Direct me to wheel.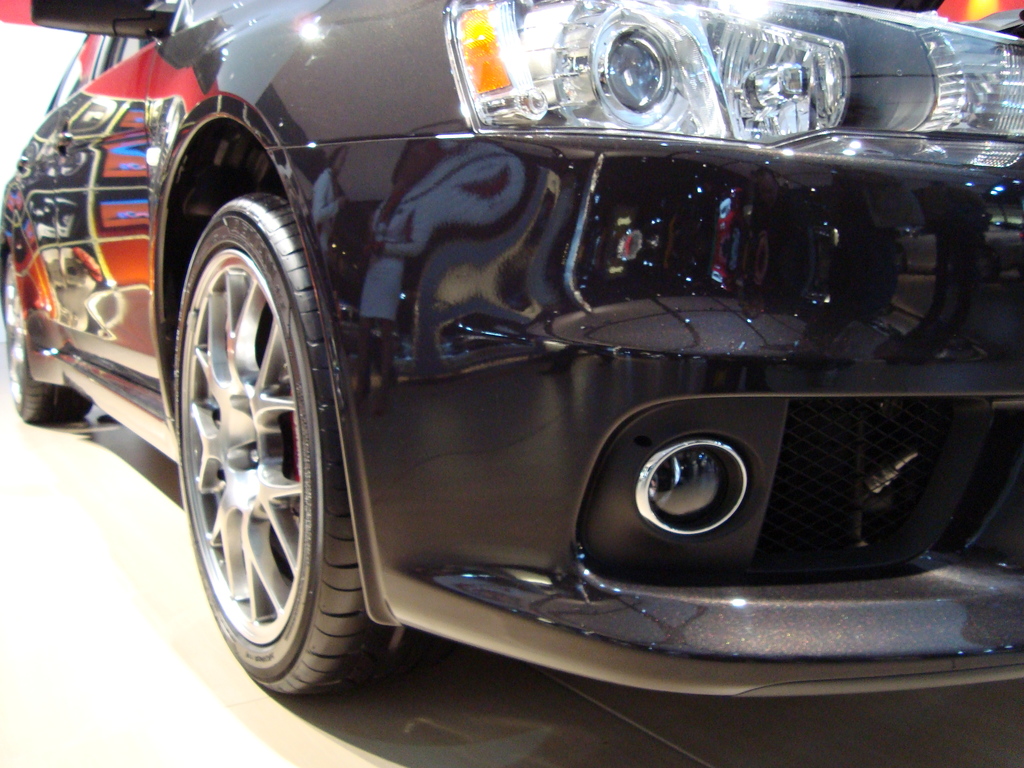
Direction: l=0, t=250, r=92, b=425.
